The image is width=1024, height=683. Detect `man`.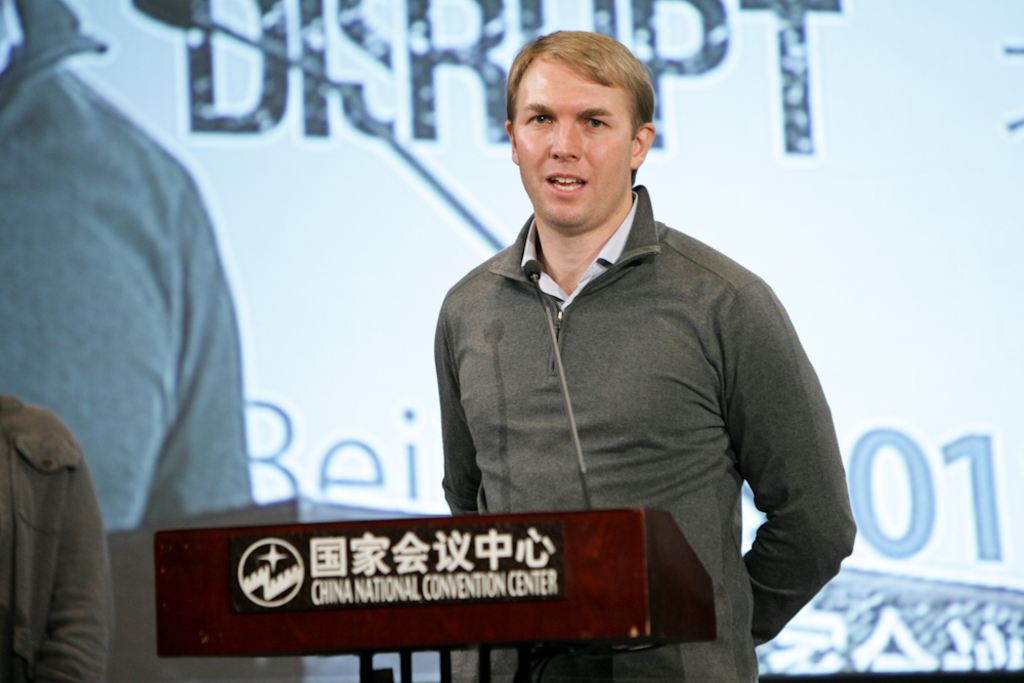
Detection: rect(0, 0, 257, 532).
